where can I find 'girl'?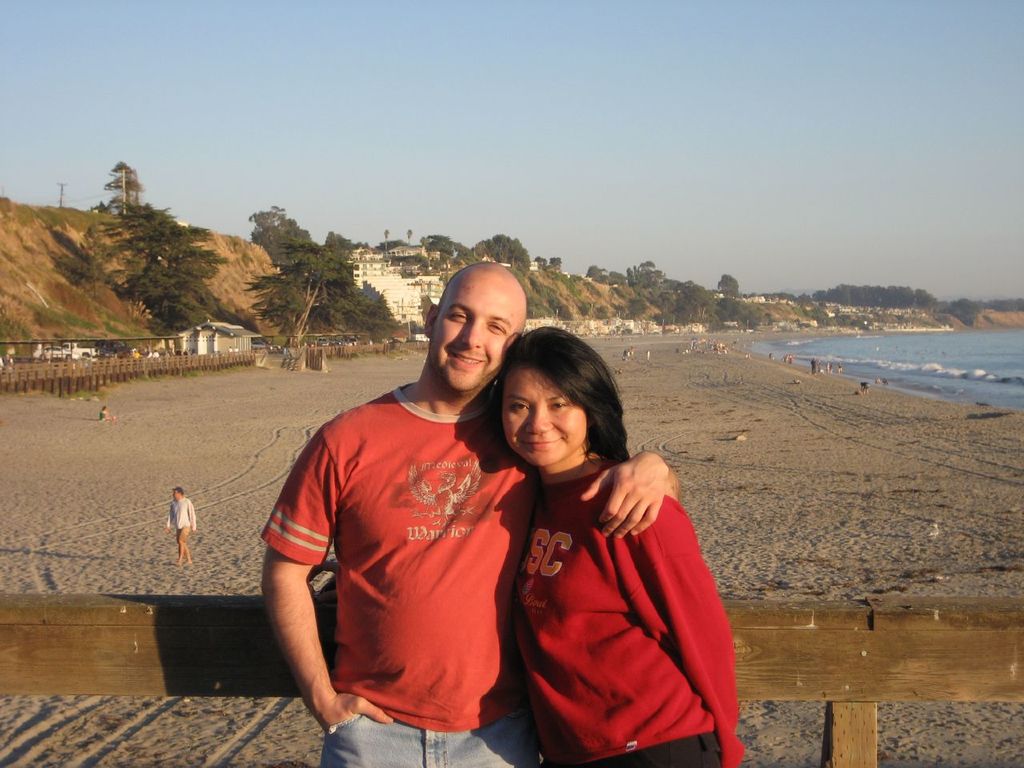
You can find it at 488/322/744/766.
